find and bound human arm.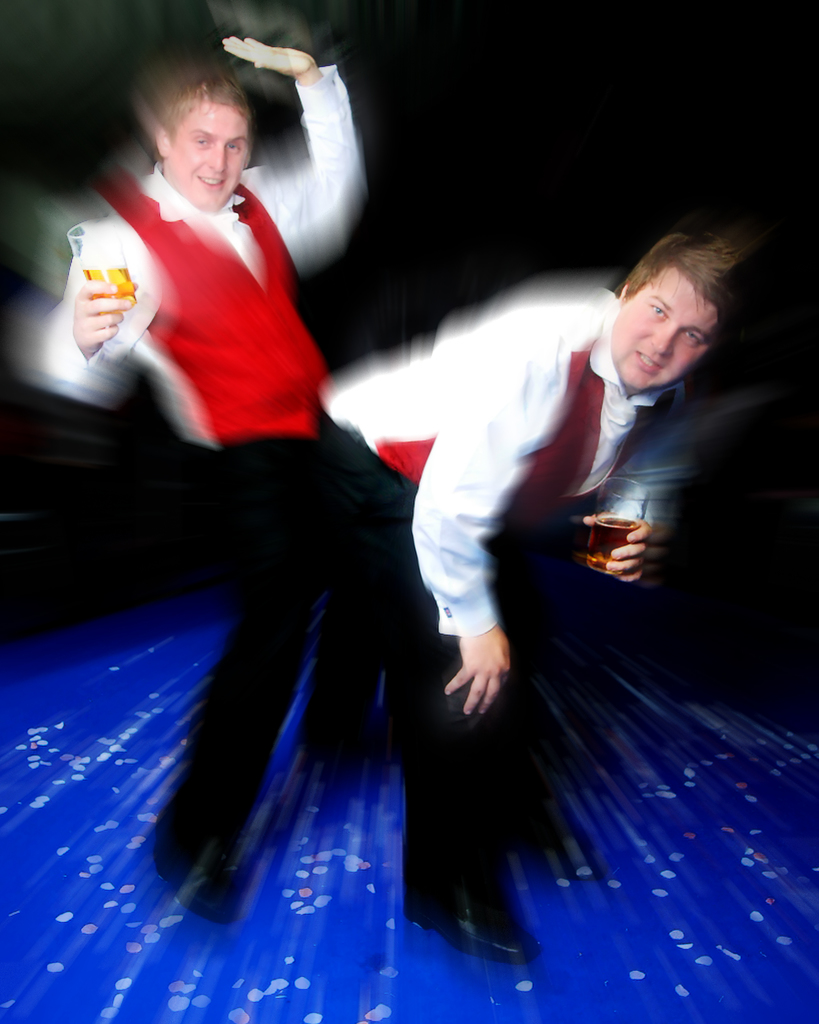
Bound: bbox=[267, 35, 378, 272].
